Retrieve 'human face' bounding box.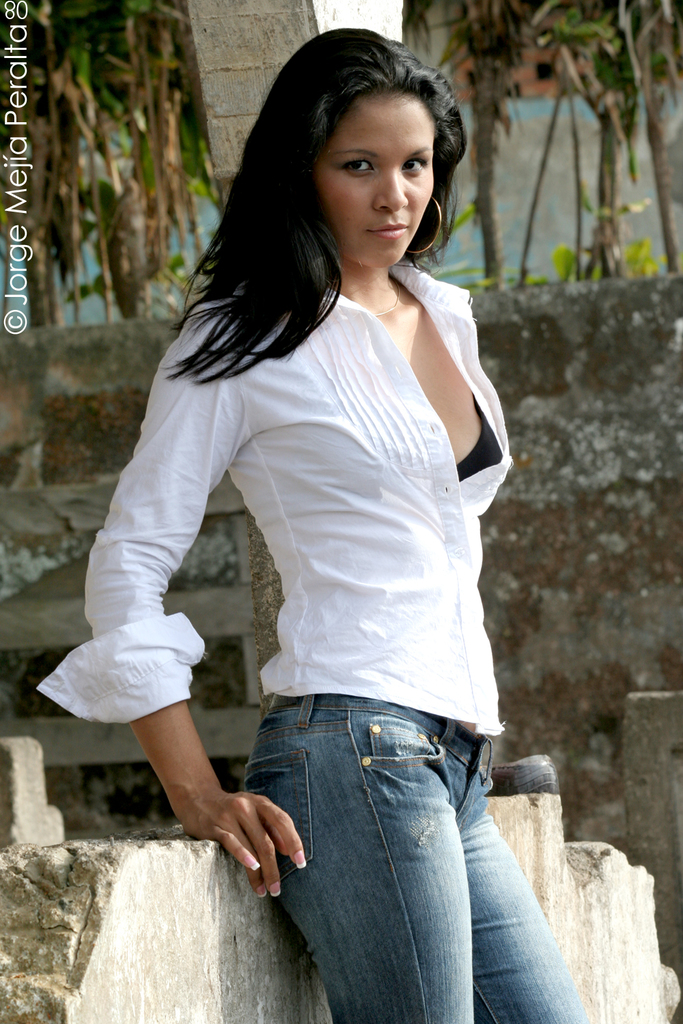
Bounding box: left=321, top=111, right=440, bottom=272.
